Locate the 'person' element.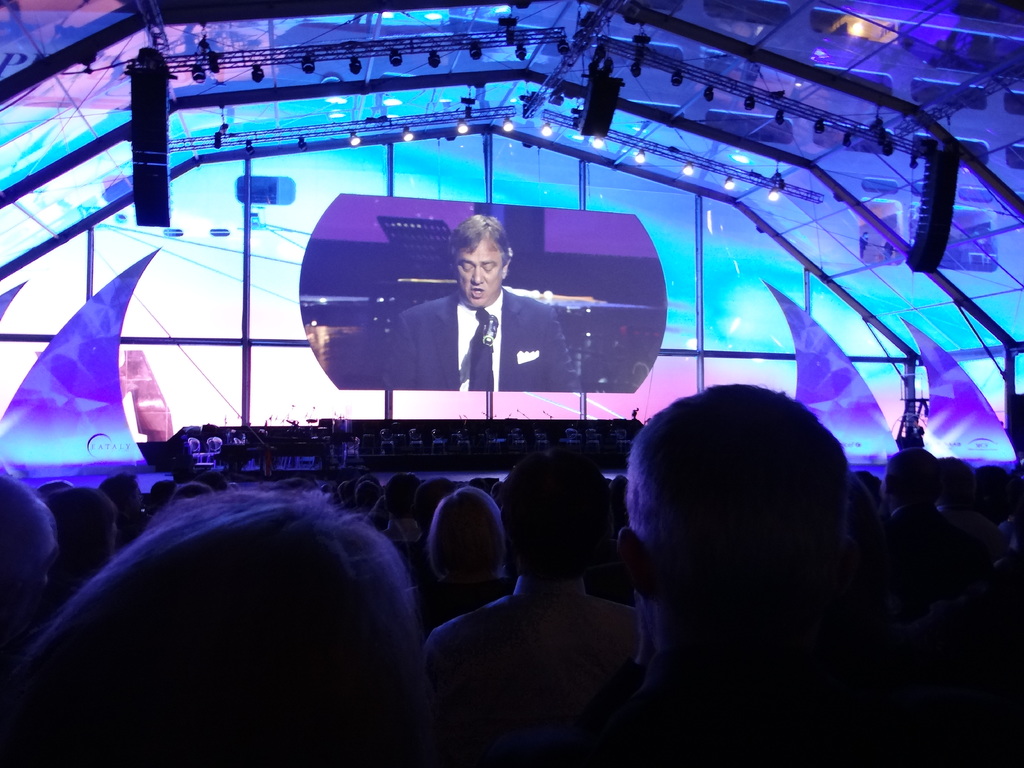
Element bbox: (935, 452, 983, 564).
